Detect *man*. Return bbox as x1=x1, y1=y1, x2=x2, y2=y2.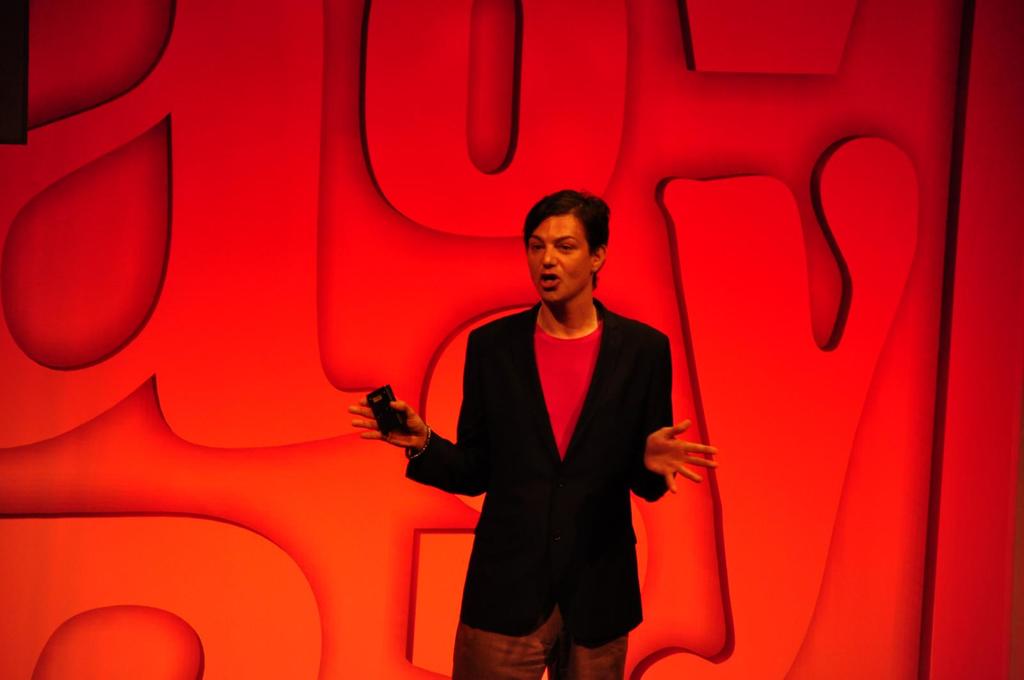
x1=352, y1=228, x2=699, y2=654.
